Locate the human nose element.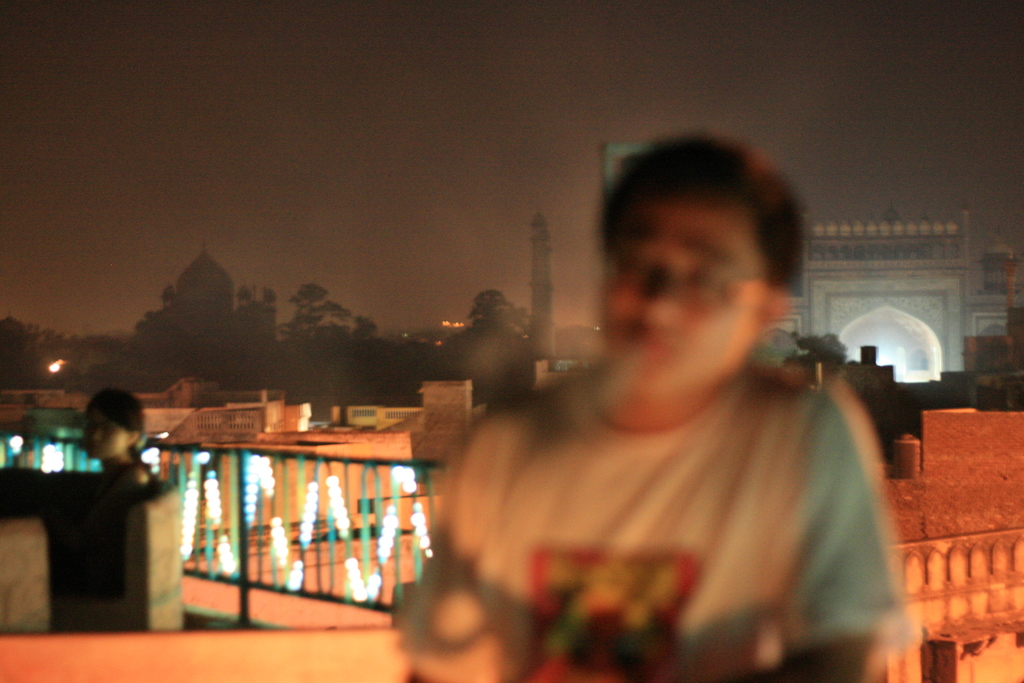
Element bbox: [636, 281, 682, 322].
